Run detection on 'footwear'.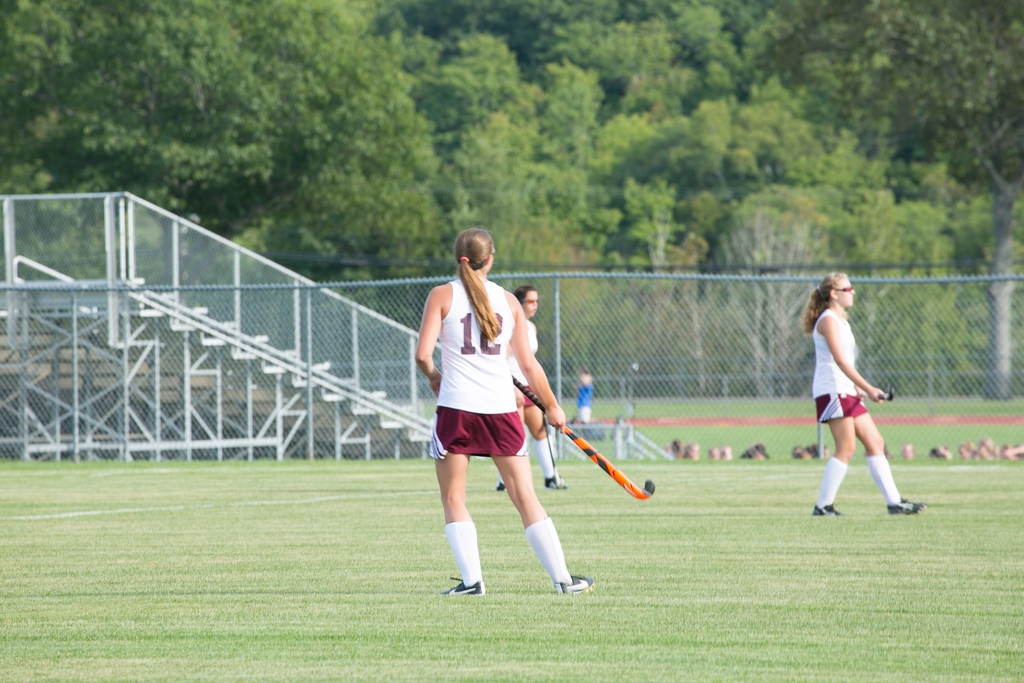
Result: <region>437, 572, 486, 596</region>.
